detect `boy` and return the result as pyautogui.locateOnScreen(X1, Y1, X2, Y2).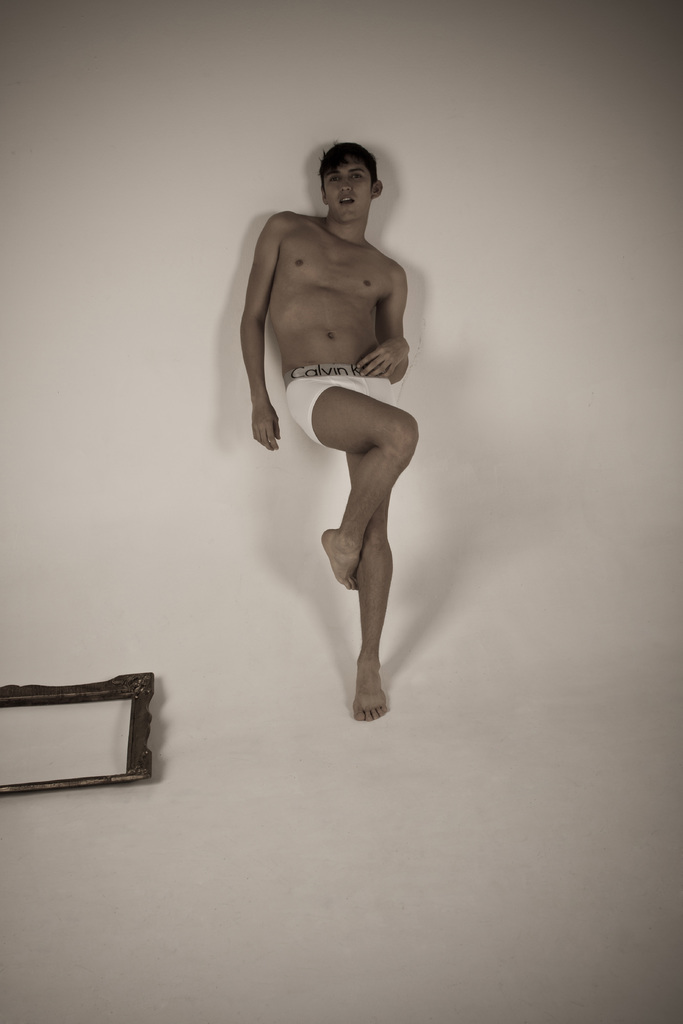
pyautogui.locateOnScreen(233, 136, 430, 725).
